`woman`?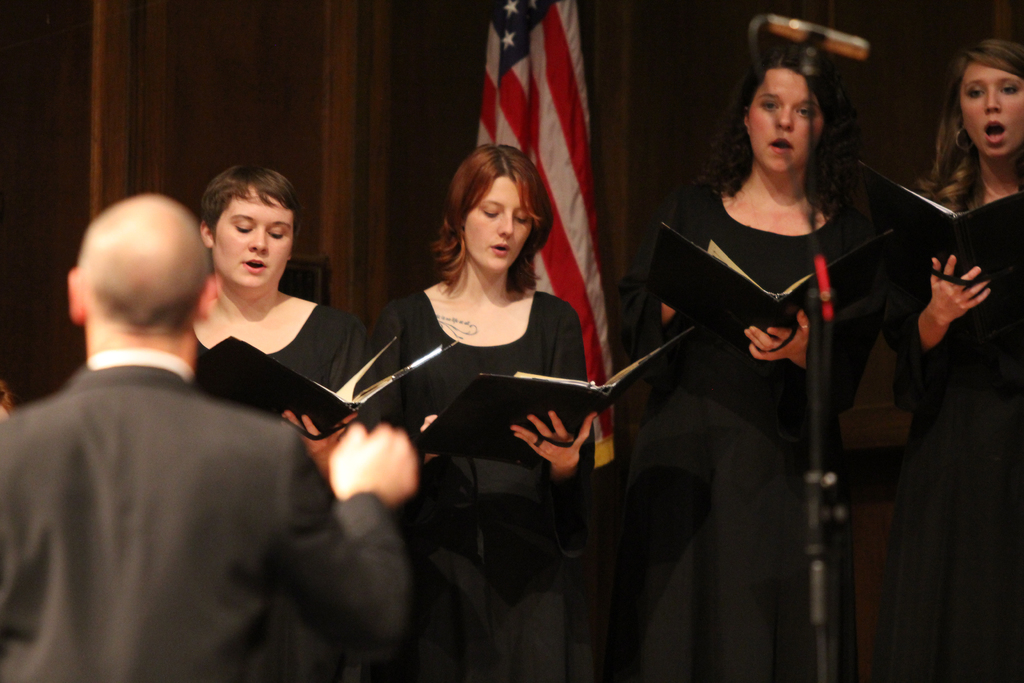
left=618, top=49, right=877, bottom=682
